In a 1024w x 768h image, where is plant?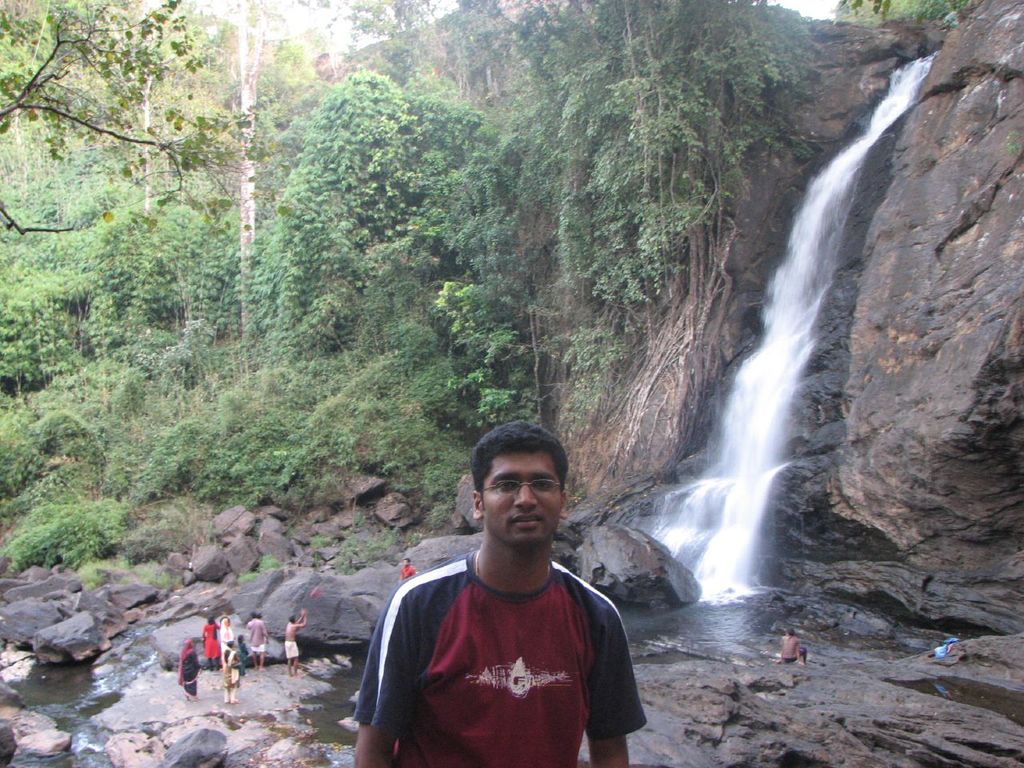
[257, 551, 285, 571].
